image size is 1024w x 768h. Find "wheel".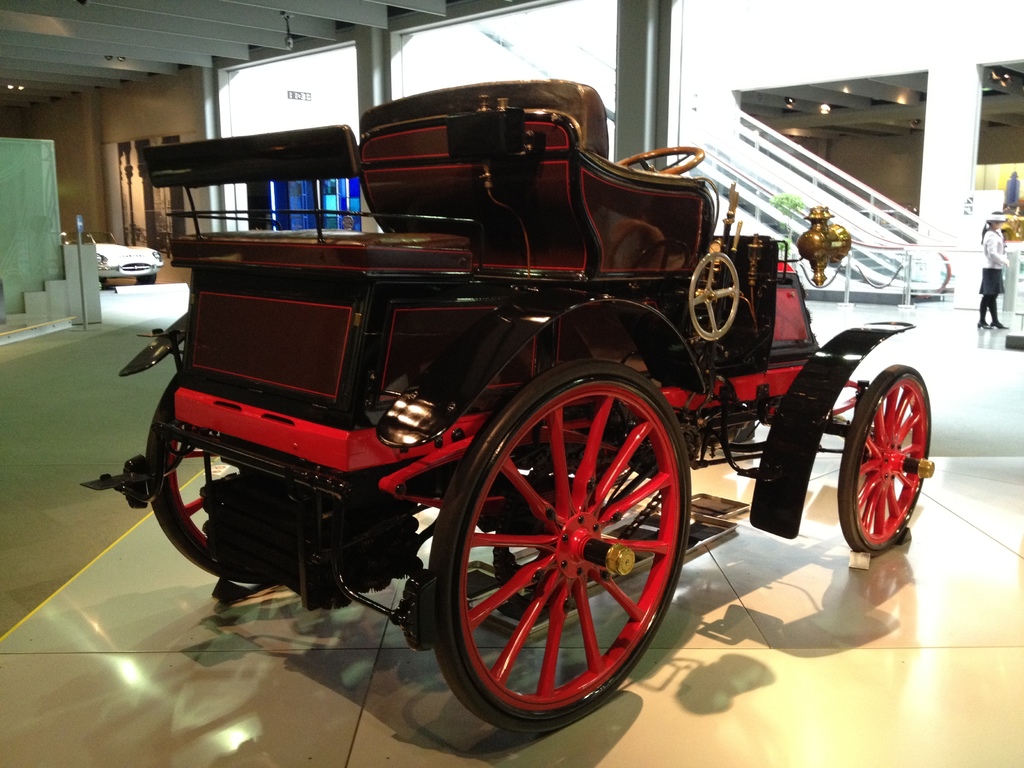
<region>834, 362, 932, 558</region>.
